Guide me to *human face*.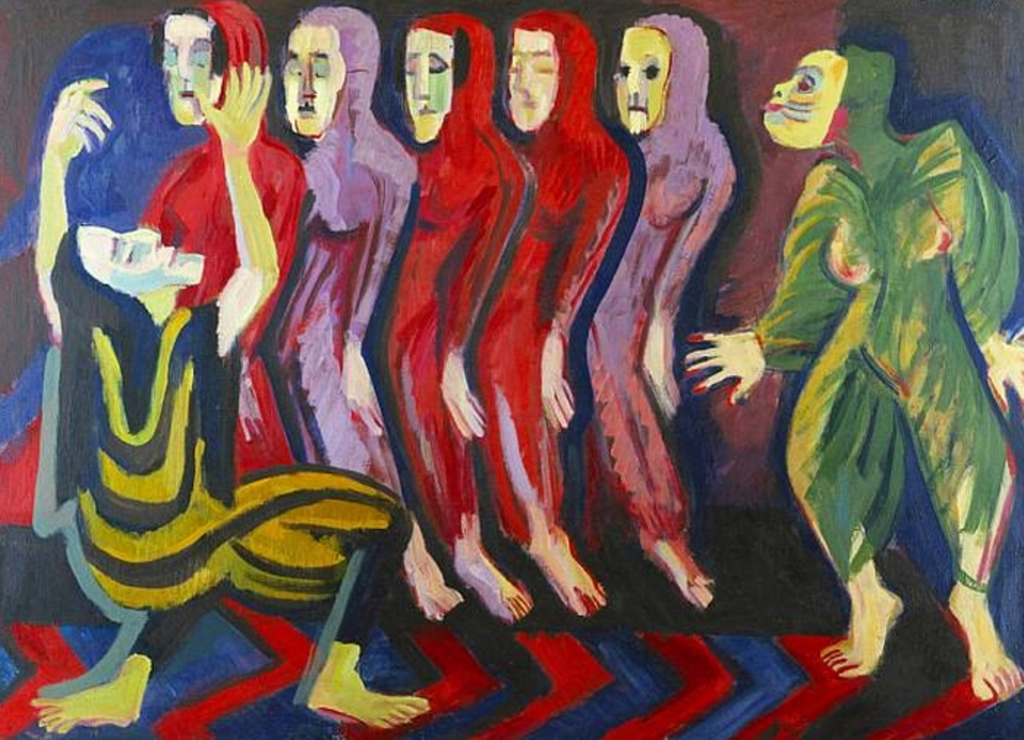
Guidance: 507:13:560:127.
